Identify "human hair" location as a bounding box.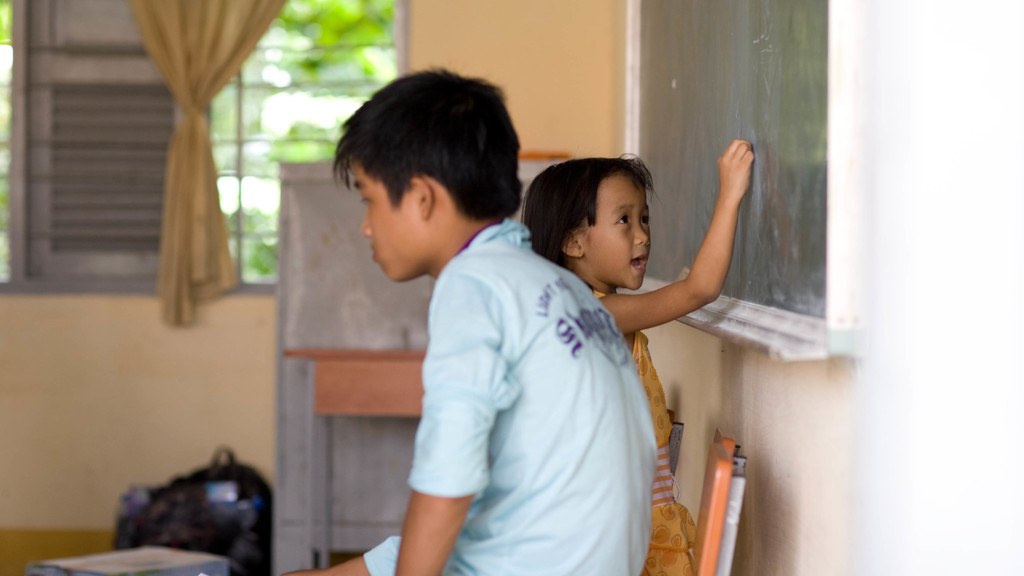
crop(332, 71, 509, 236).
